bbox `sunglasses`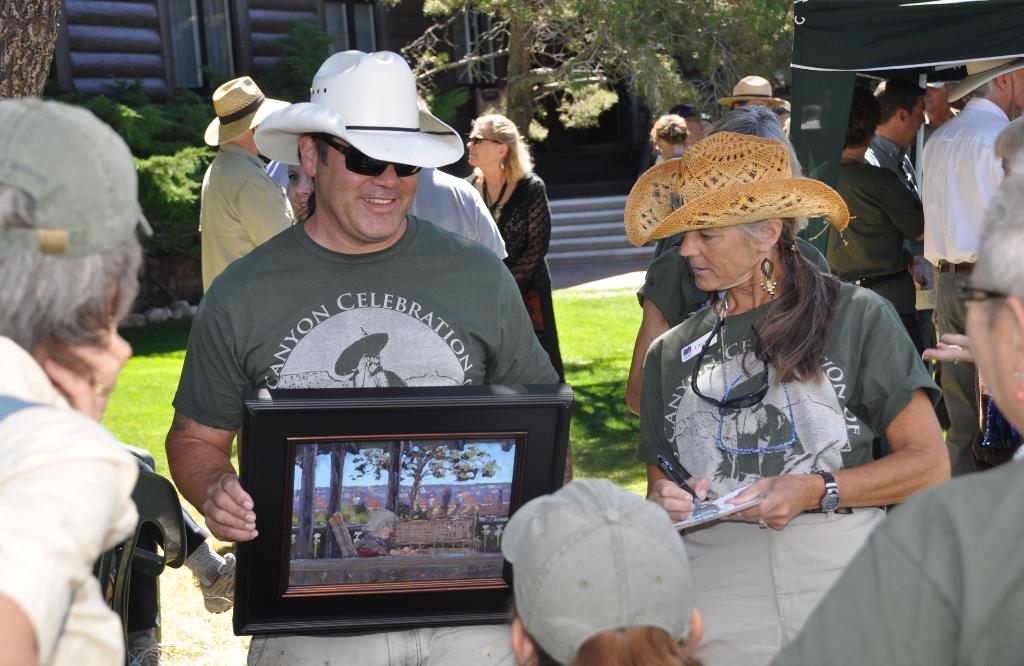
(474, 138, 504, 142)
